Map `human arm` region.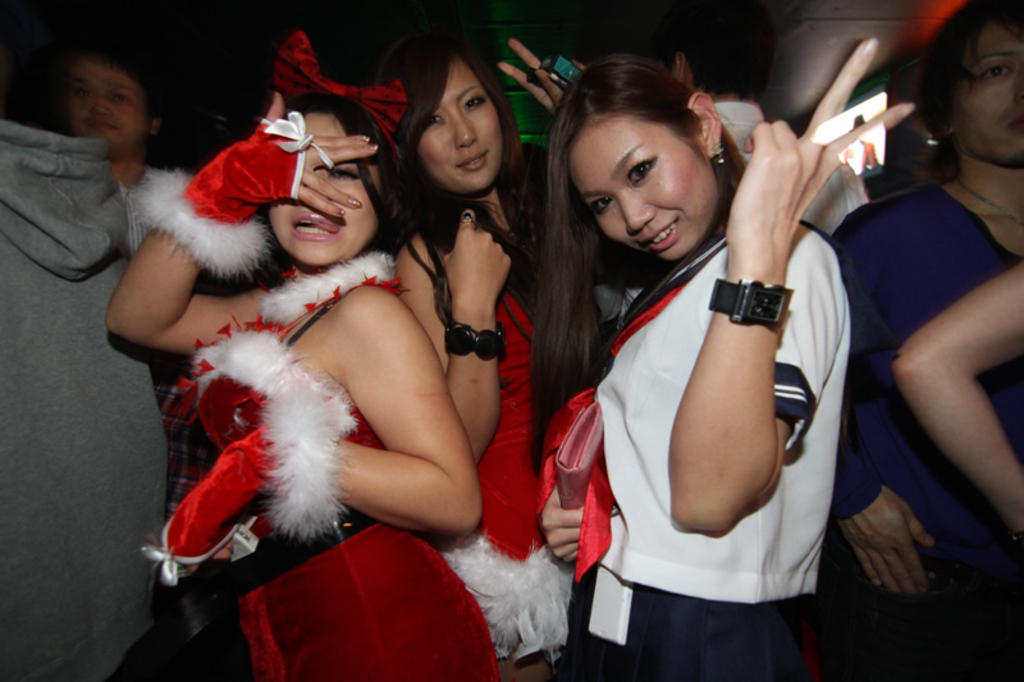
Mapped to <box>109,75,378,367</box>.
